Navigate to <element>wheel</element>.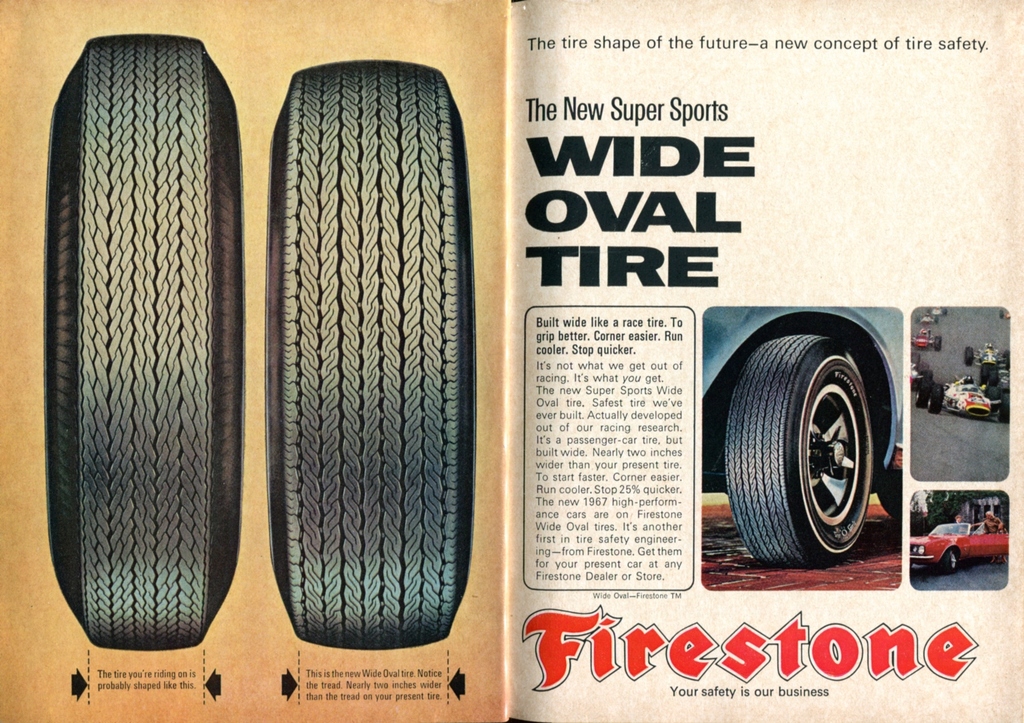
Navigation target: region(943, 550, 956, 576).
